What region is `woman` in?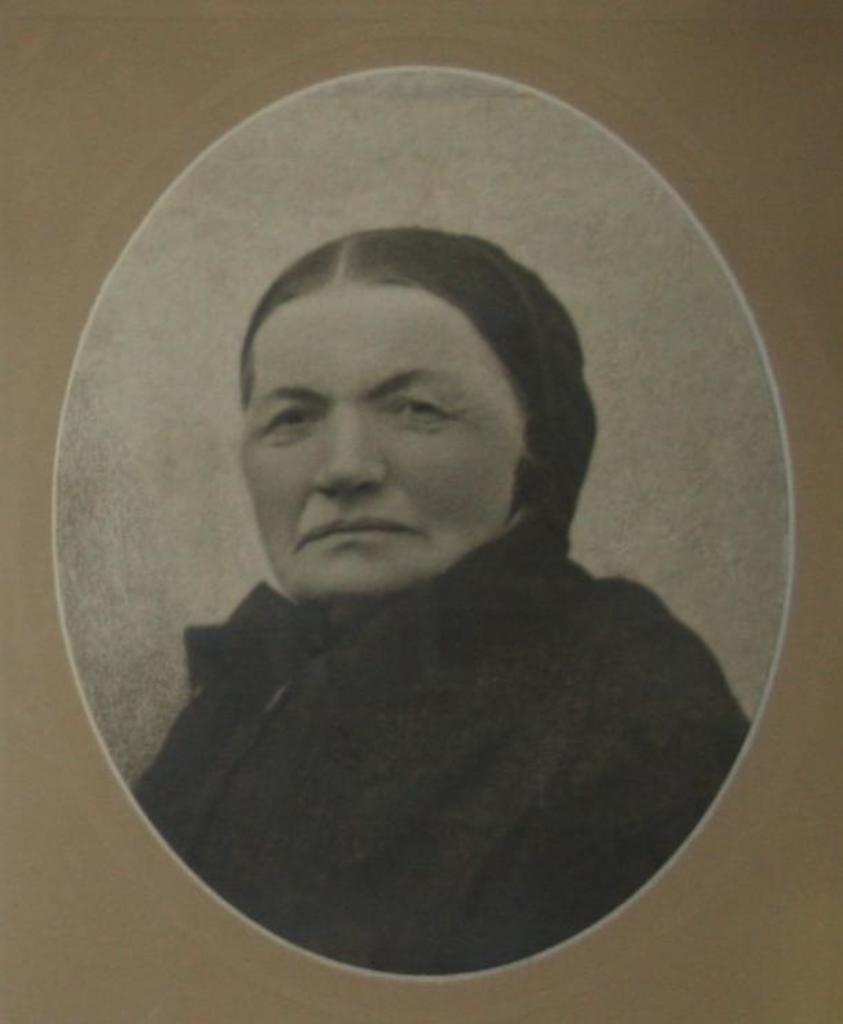
{"left": 87, "top": 143, "right": 771, "bottom": 983}.
